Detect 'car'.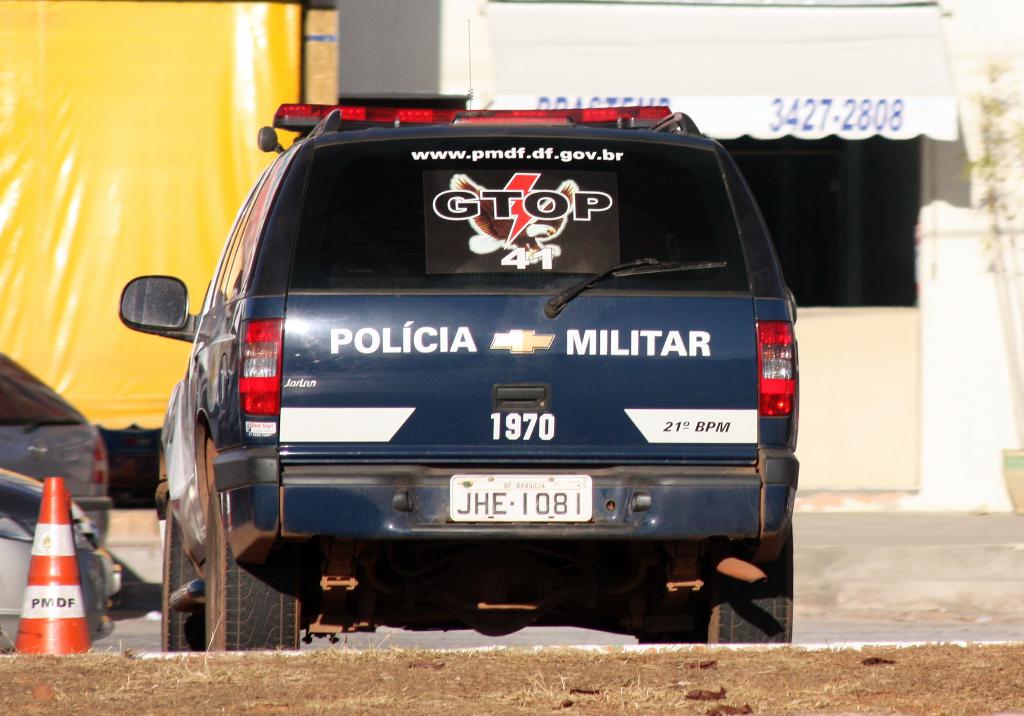
Detected at <box>0,468,122,653</box>.
